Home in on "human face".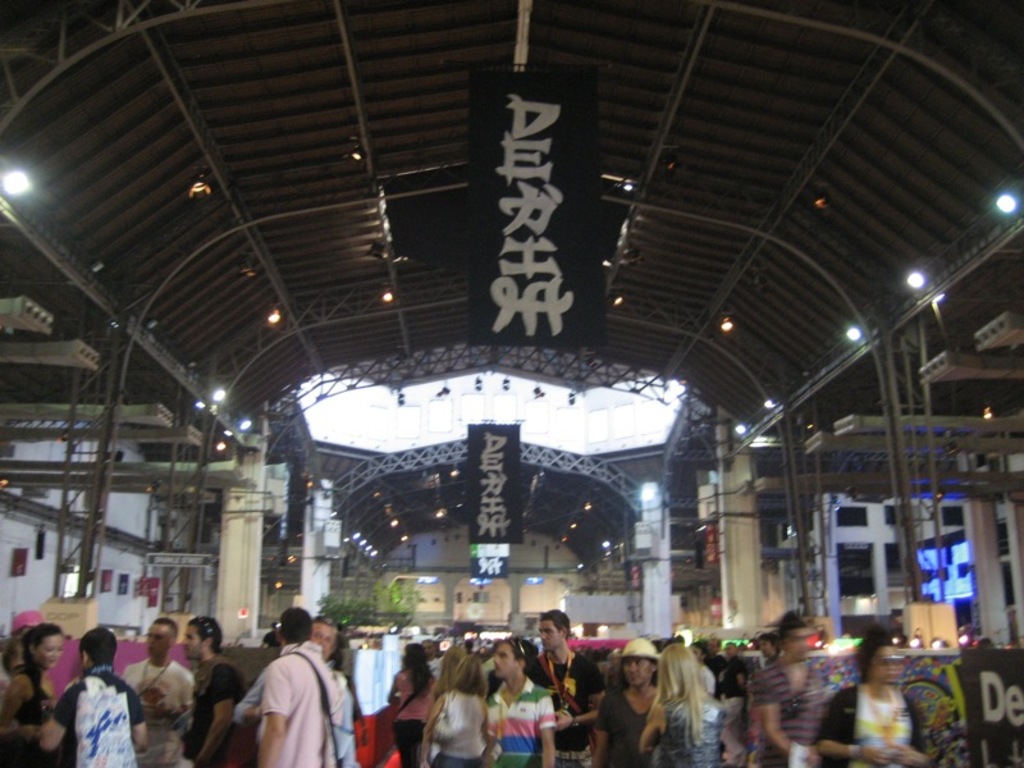
Homed in at [145,622,179,663].
